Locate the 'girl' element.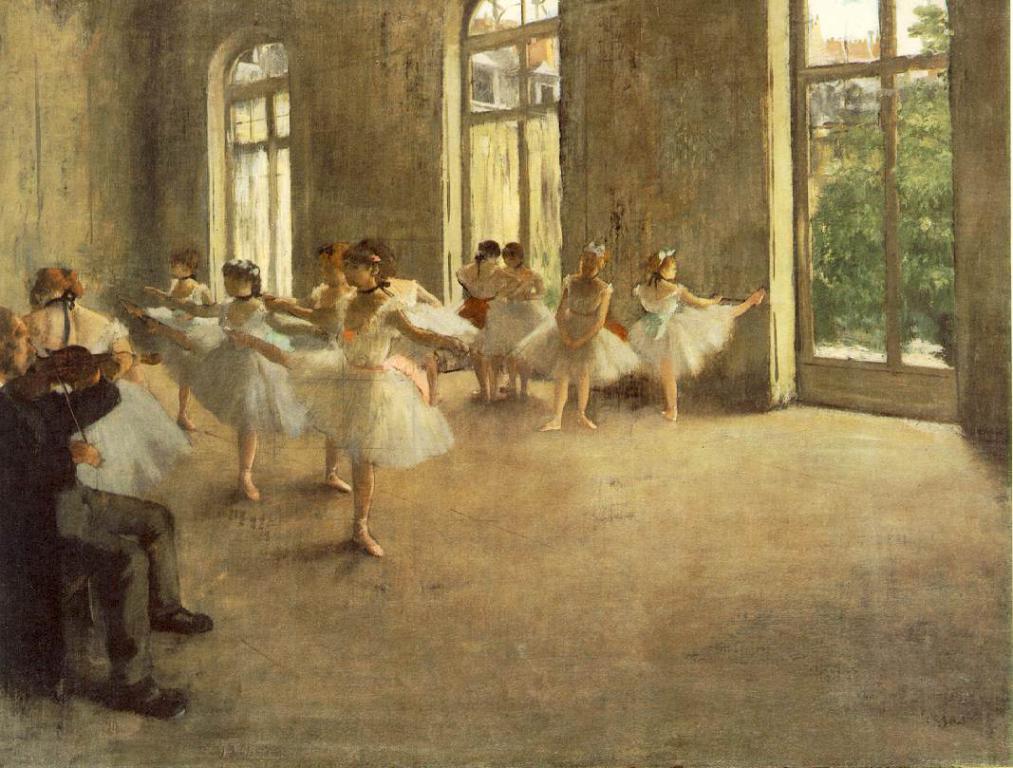
Element bbox: 452:237:538:400.
